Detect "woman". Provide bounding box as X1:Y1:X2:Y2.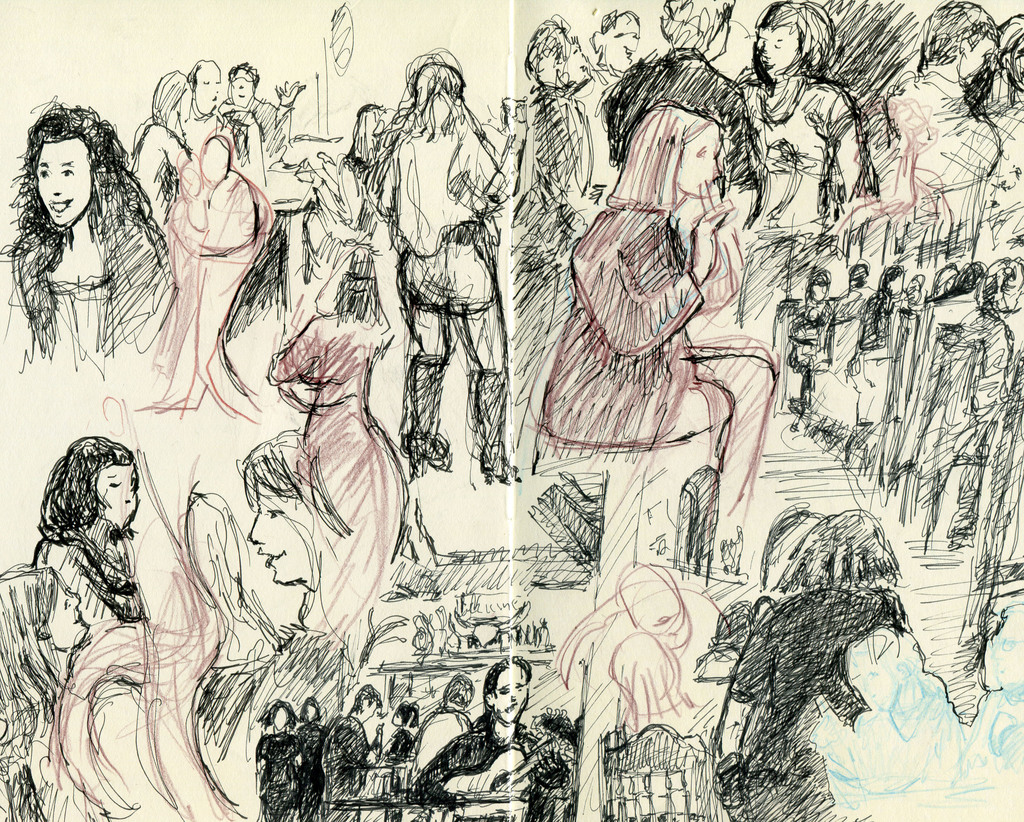
0:563:95:821.
